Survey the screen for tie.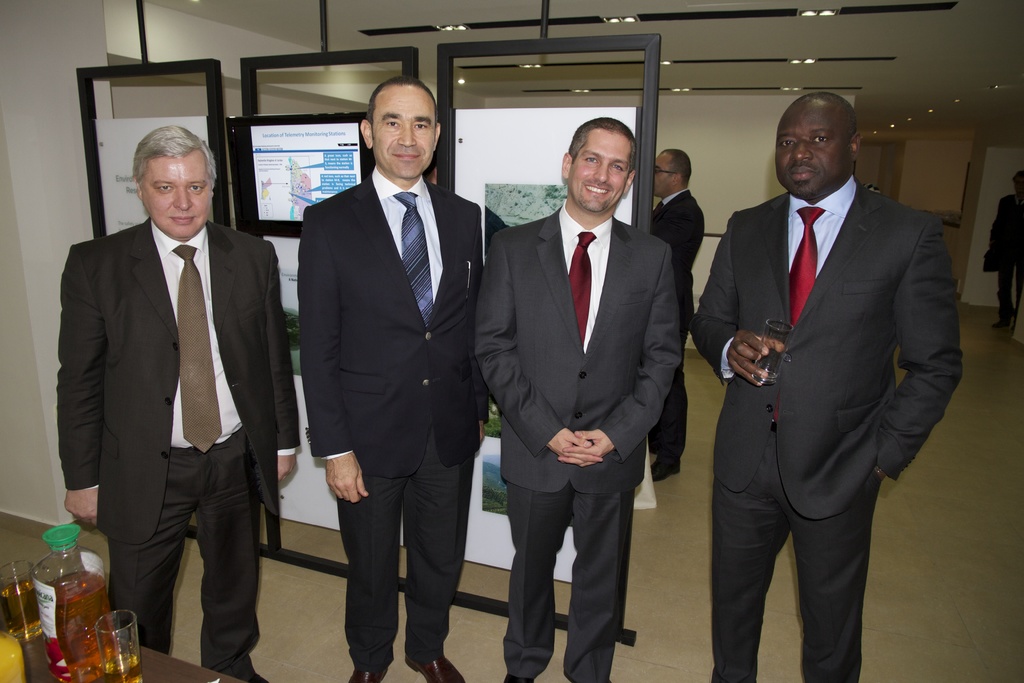
Survey found: 650, 204, 659, 213.
